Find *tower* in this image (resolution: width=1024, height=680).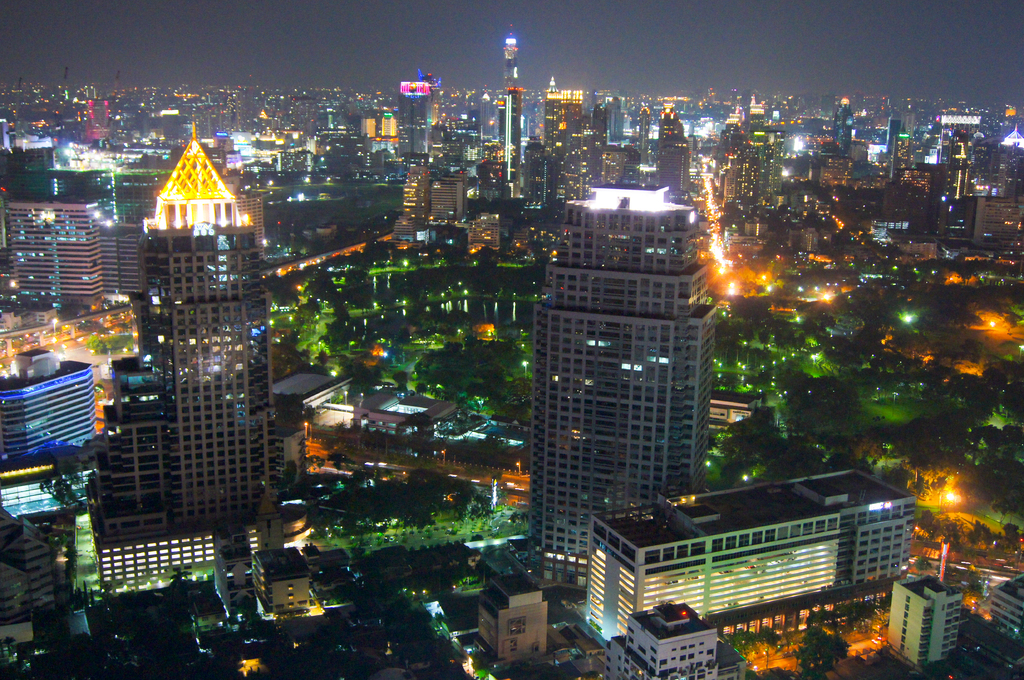
661 109 690 202.
